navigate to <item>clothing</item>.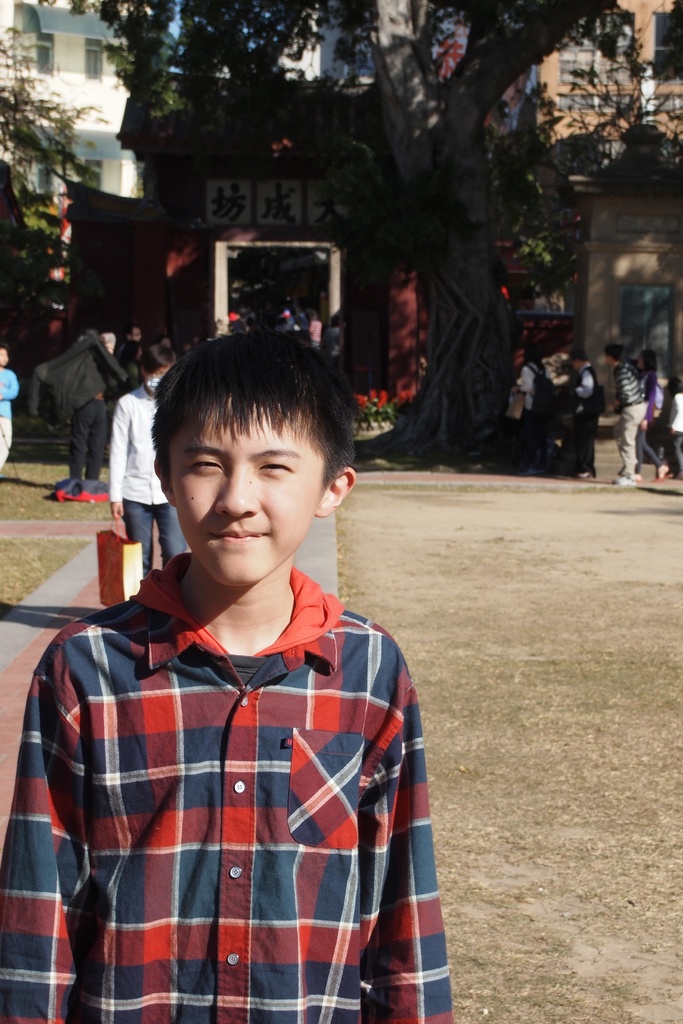
Navigation target: <bbox>613, 363, 649, 469</bbox>.
